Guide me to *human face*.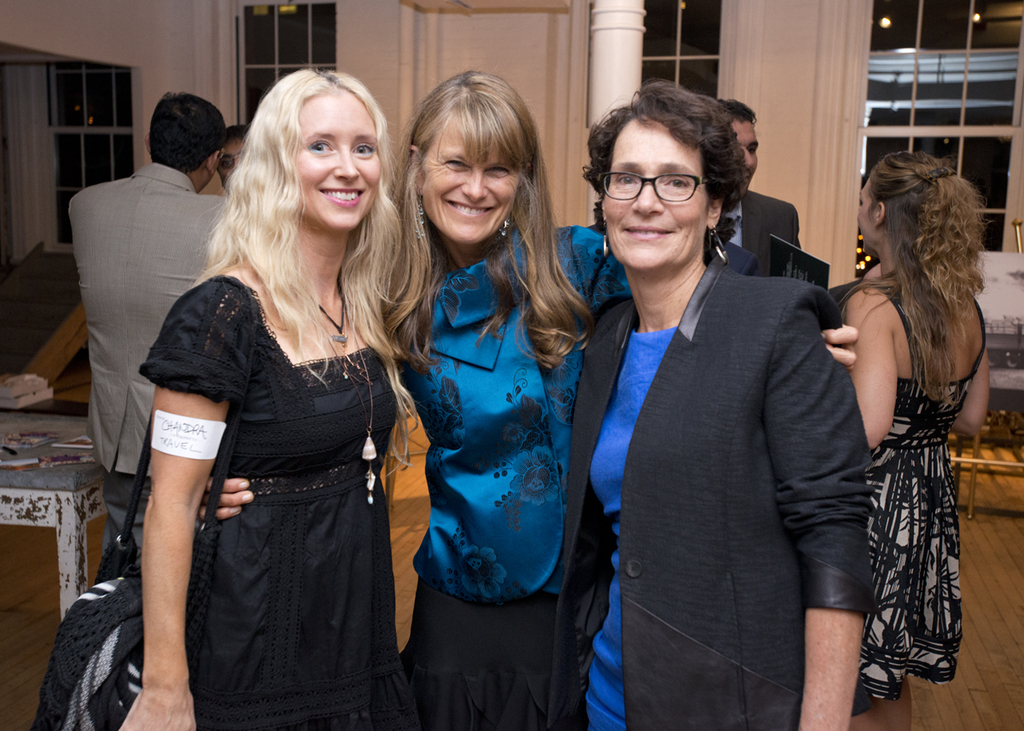
Guidance: BBox(422, 113, 517, 246).
